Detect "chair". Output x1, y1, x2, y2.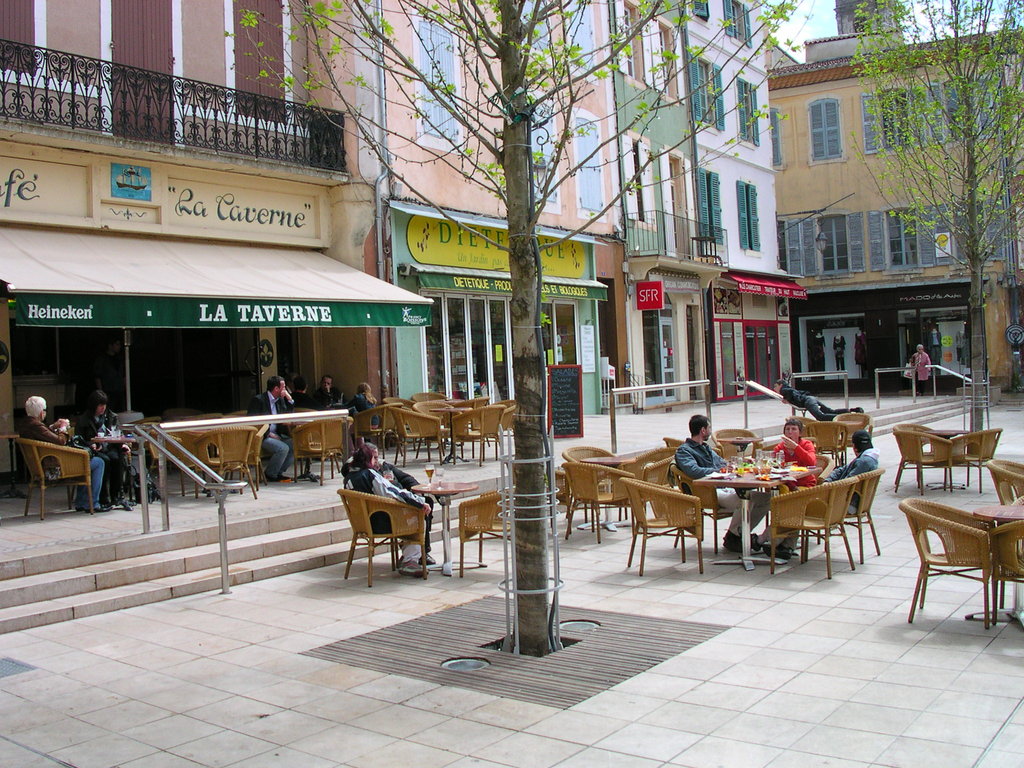
287, 415, 356, 484.
